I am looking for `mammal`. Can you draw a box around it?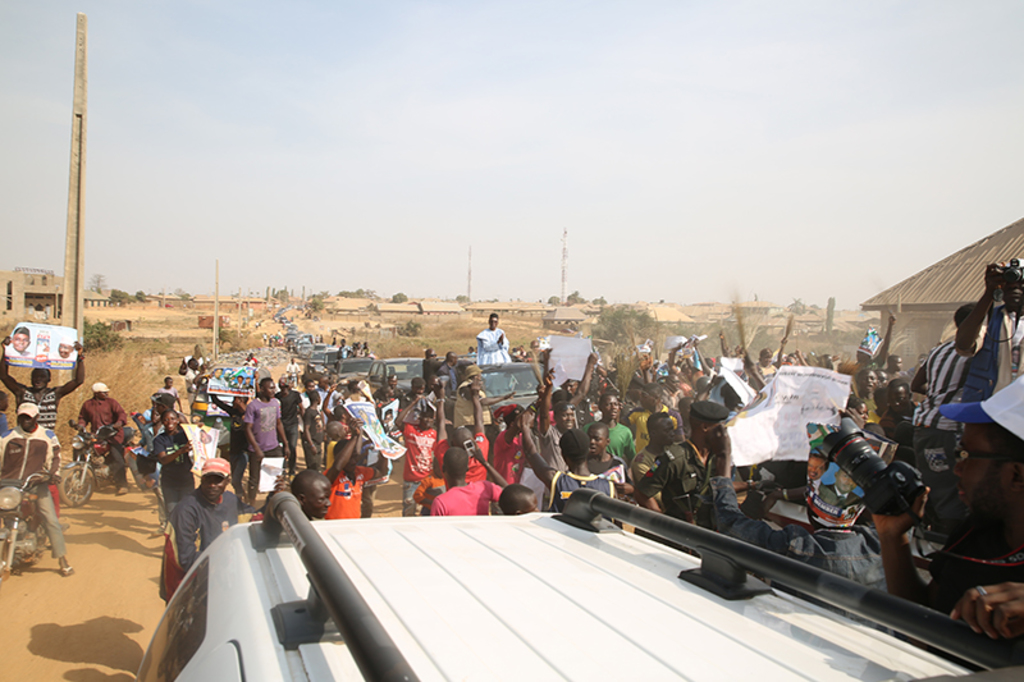
Sure, the bounding box is select_region(347, 376, 372, 403).
